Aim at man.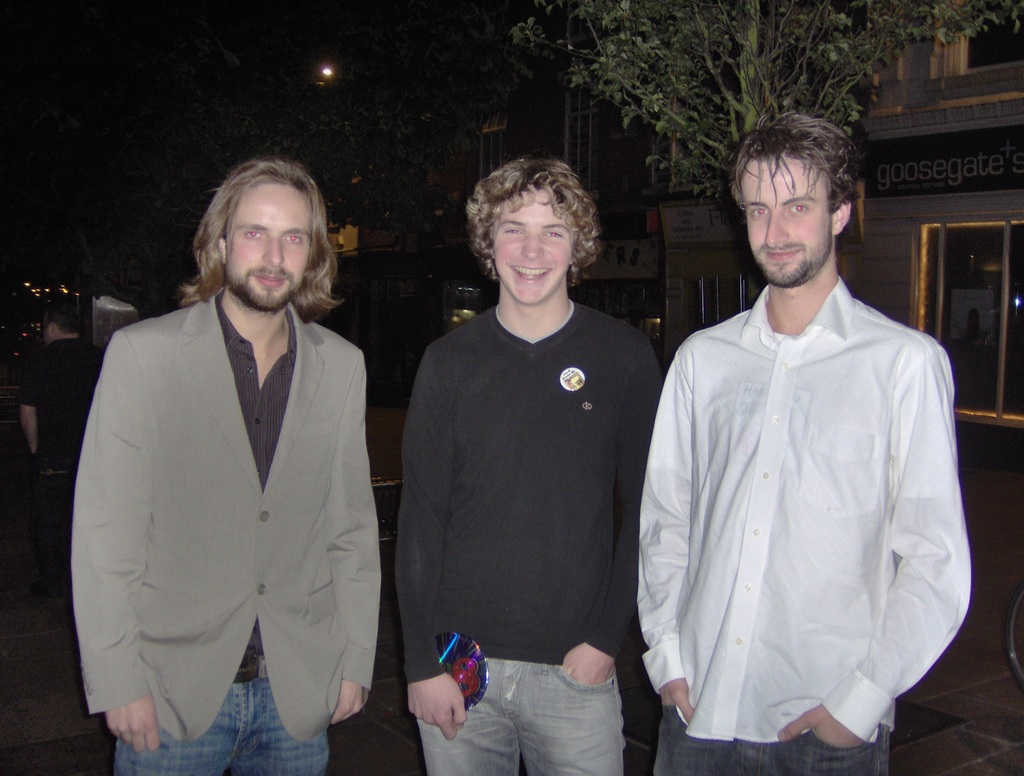
Aimed at bbox=(640, 95, 974, 775).
